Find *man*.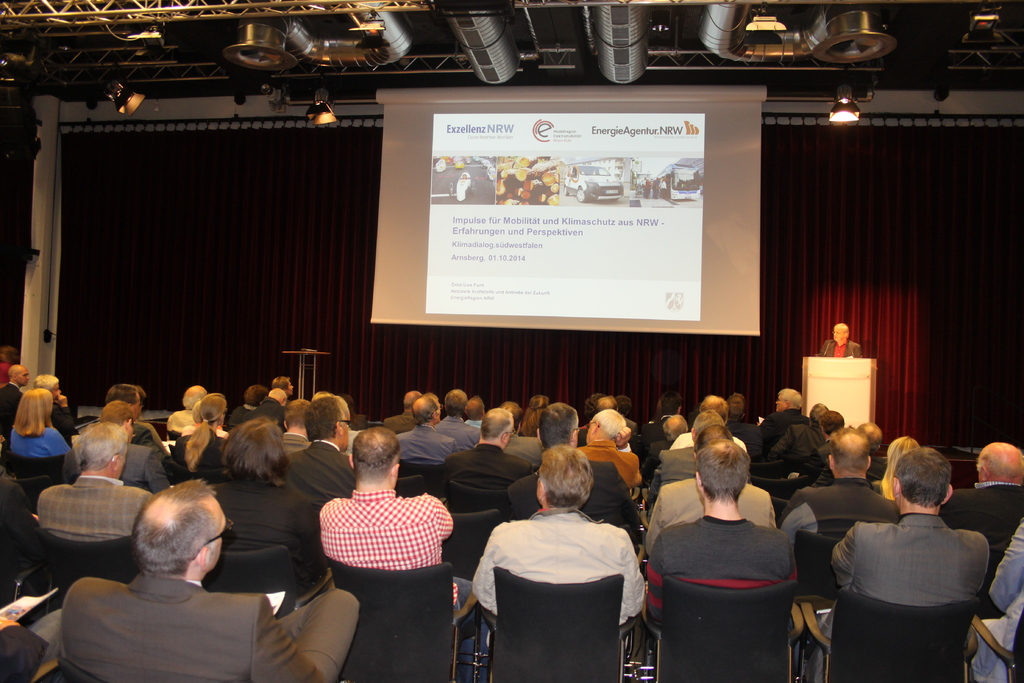
(49,483,312,679).
